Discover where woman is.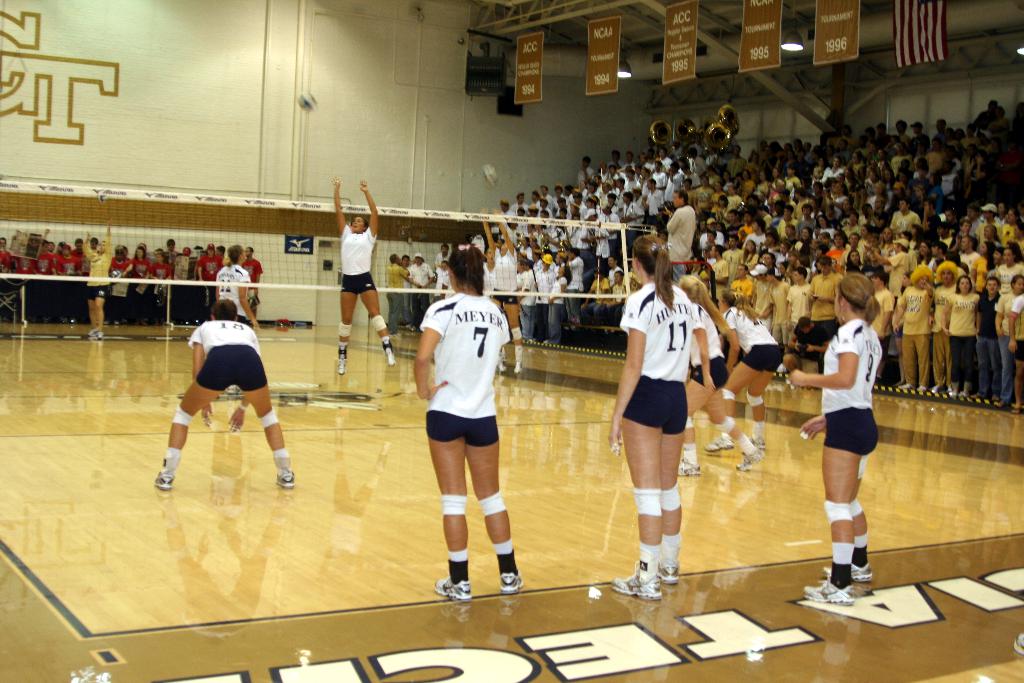
Discovered at x1=214, y1=241, x2=259, y2=395.
